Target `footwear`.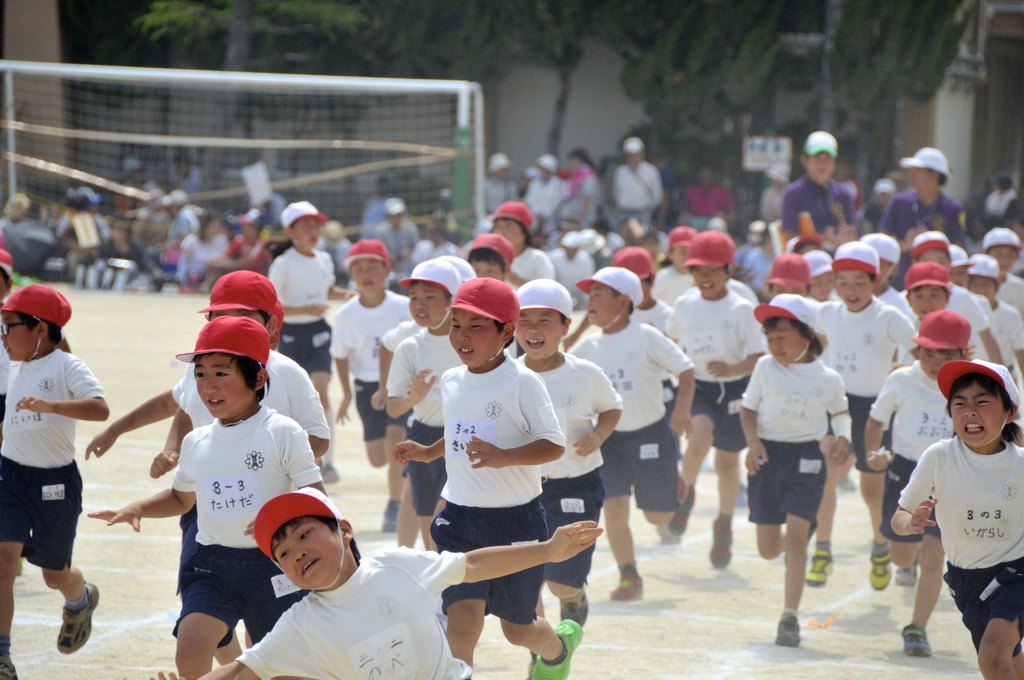
Target region: {"left": 33, "top": 574, "right": 90, "bottom": 660}.
